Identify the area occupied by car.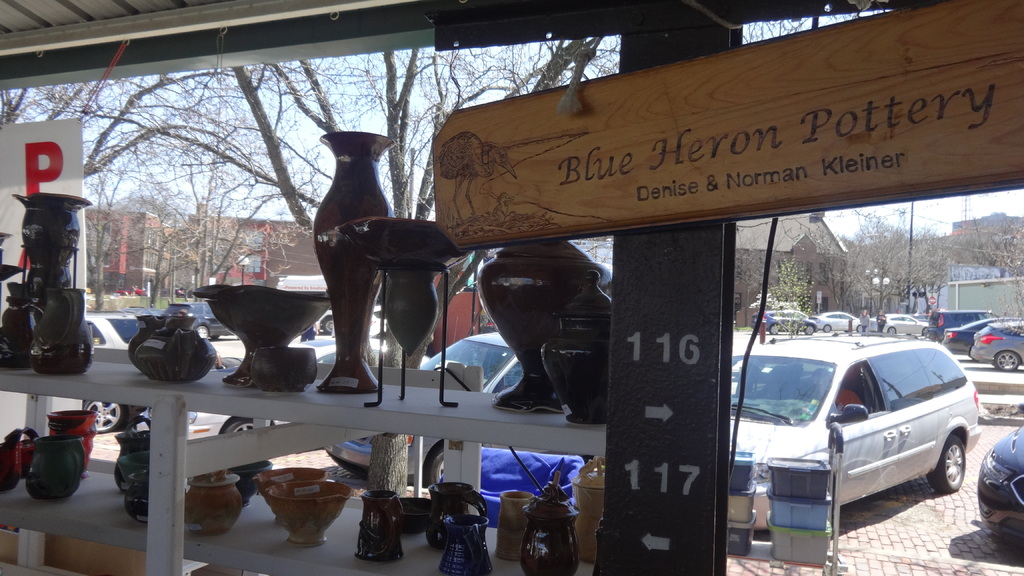
Area: detection(319, 324, 522, 469).
